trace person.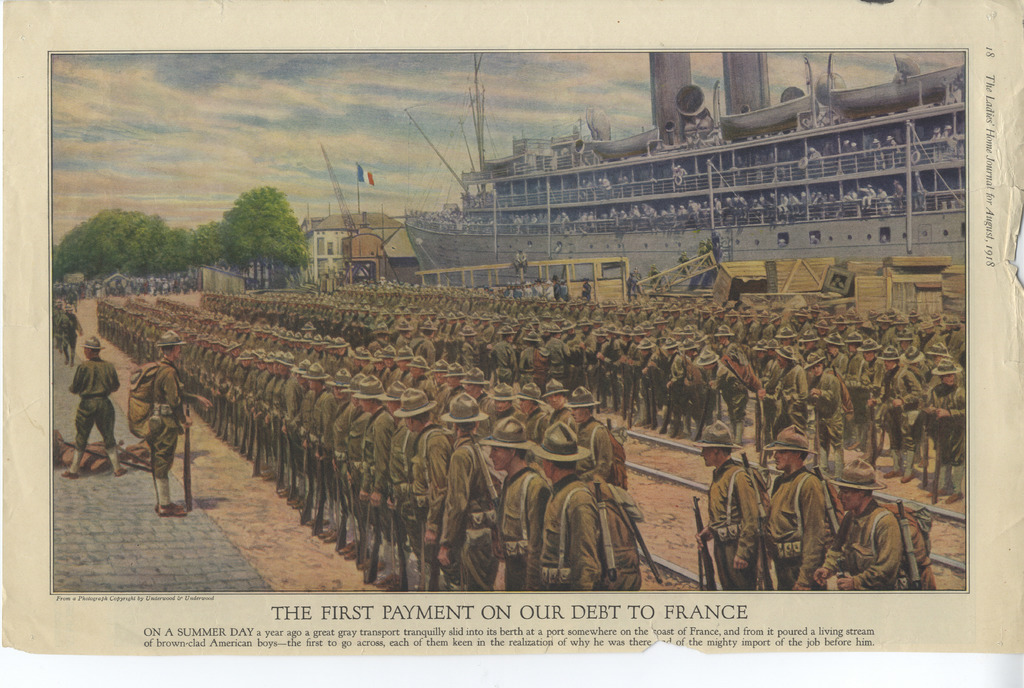
Traced to box=[698, 418, 766, 598].
